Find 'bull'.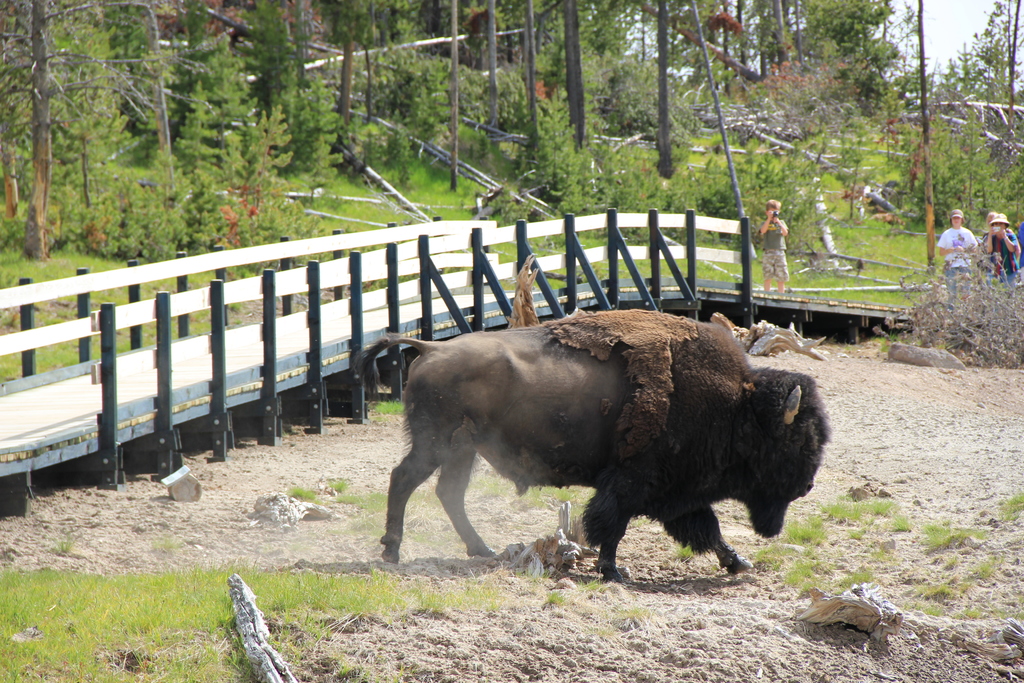
Rect(346, 314, 833, 584).
